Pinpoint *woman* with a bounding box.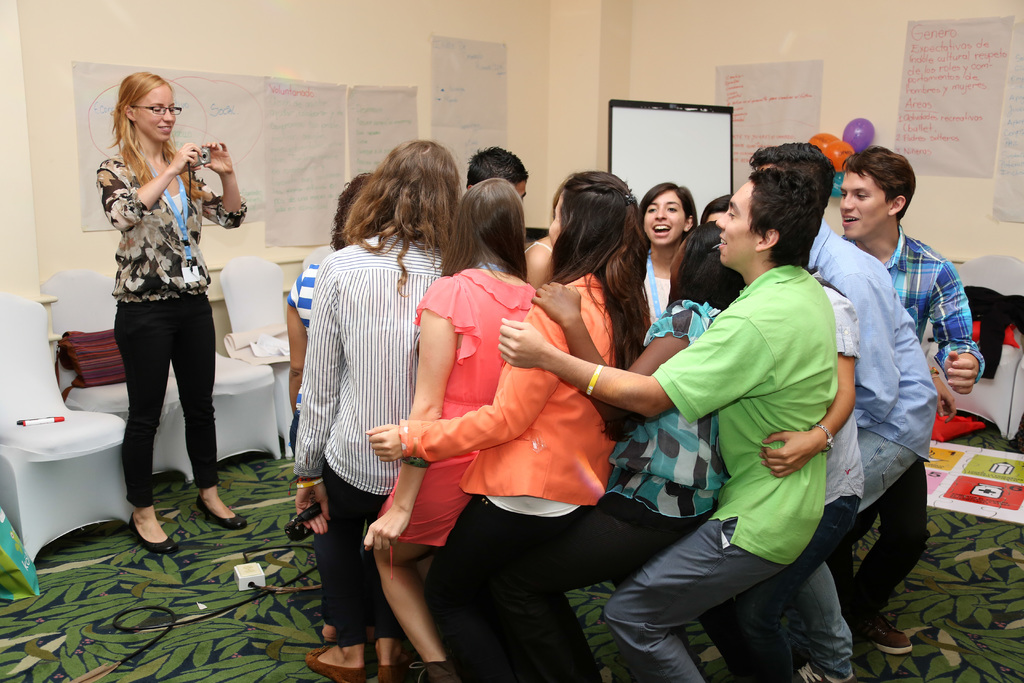
{"left": 526, "top": 212, "right": 744, "bottom": 673}.
